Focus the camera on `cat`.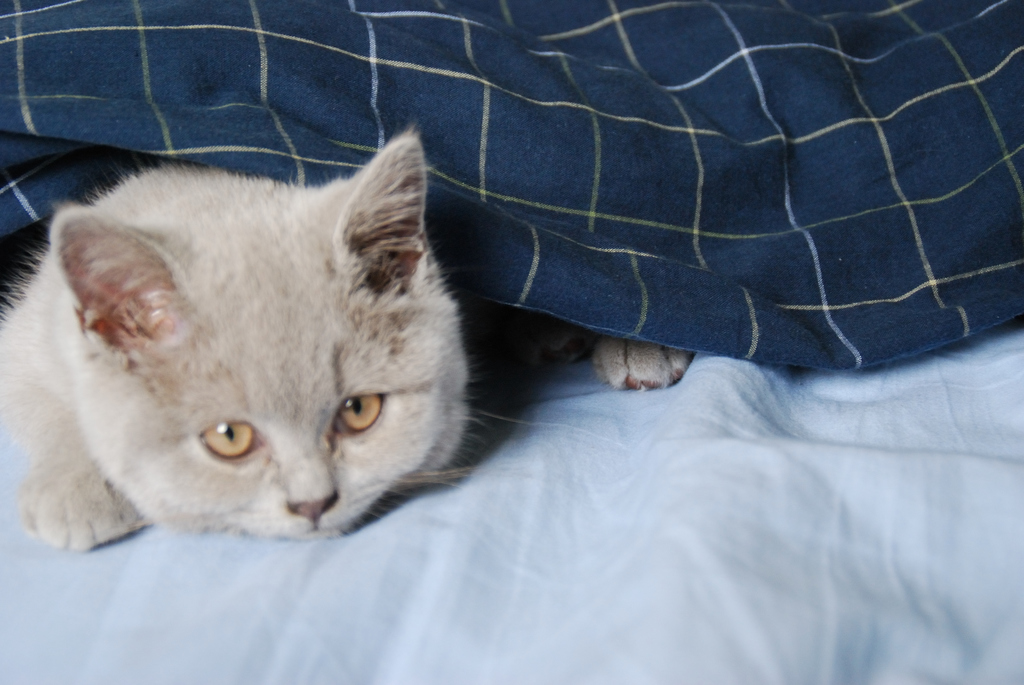
Focus region: [0, 120, 692, 552].
